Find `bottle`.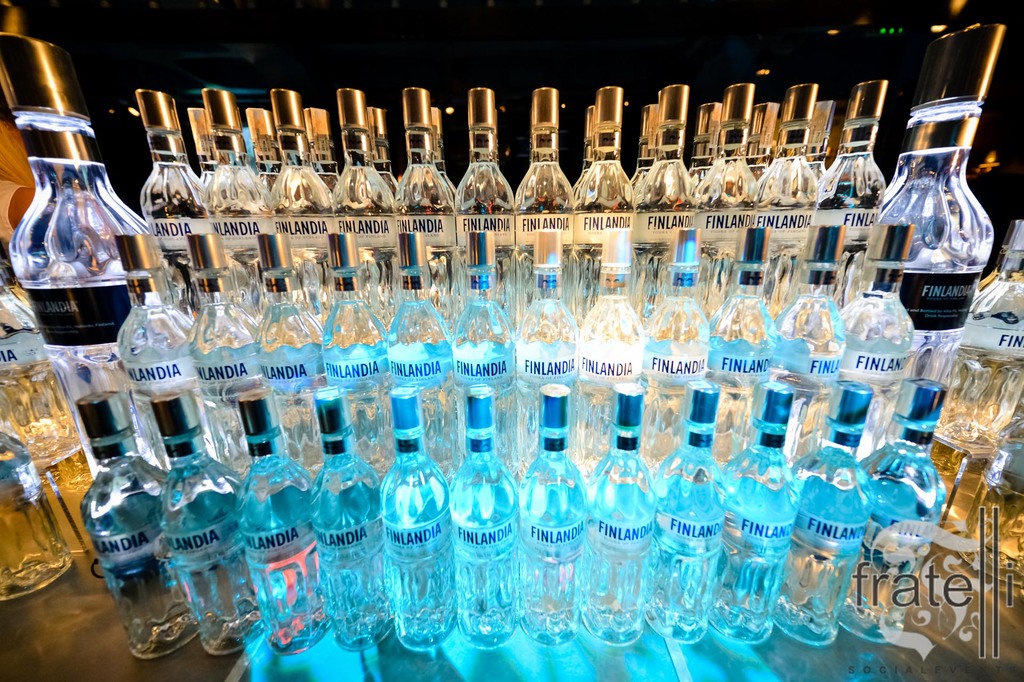
[116, 232, 227, 435].
